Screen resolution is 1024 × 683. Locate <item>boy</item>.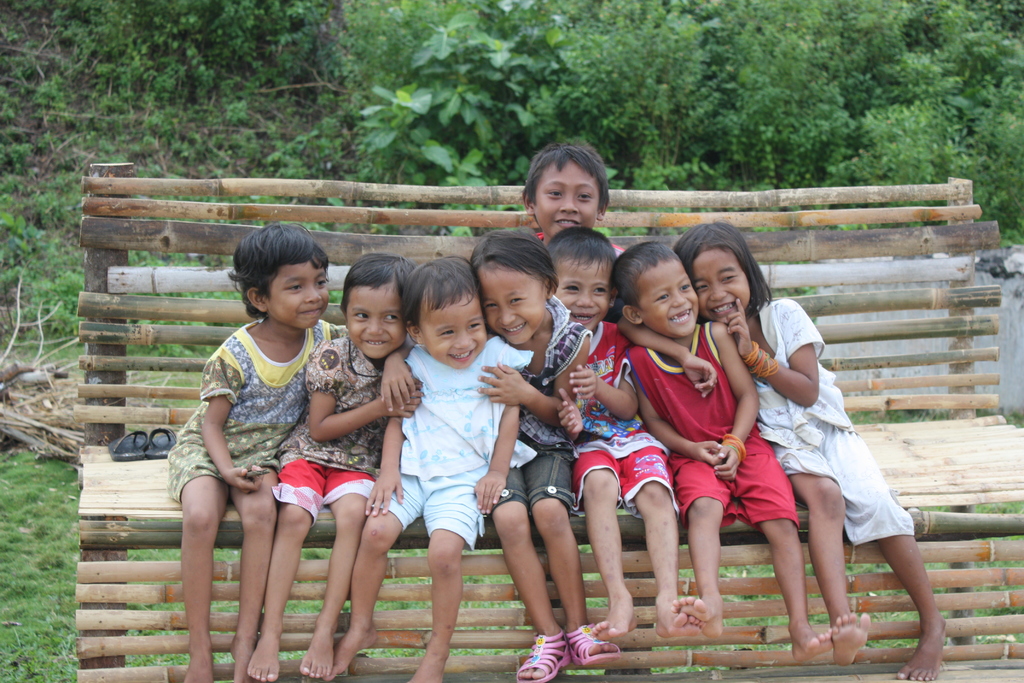
bbox=(611, 242, 835, 664).
